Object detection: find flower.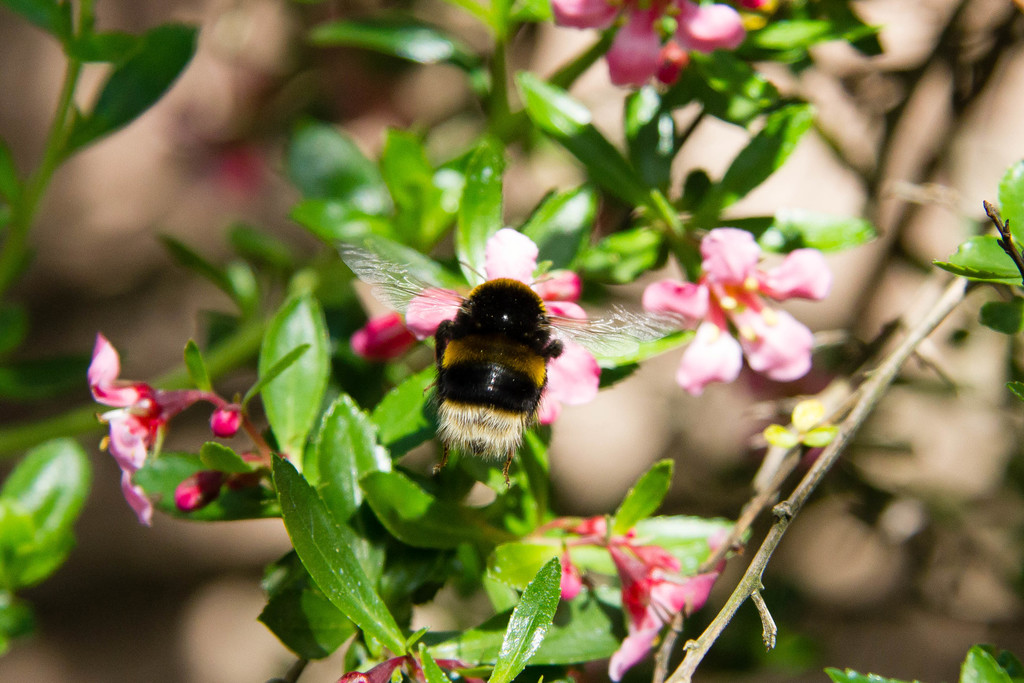
Rect(660, 212, 847, 402).
